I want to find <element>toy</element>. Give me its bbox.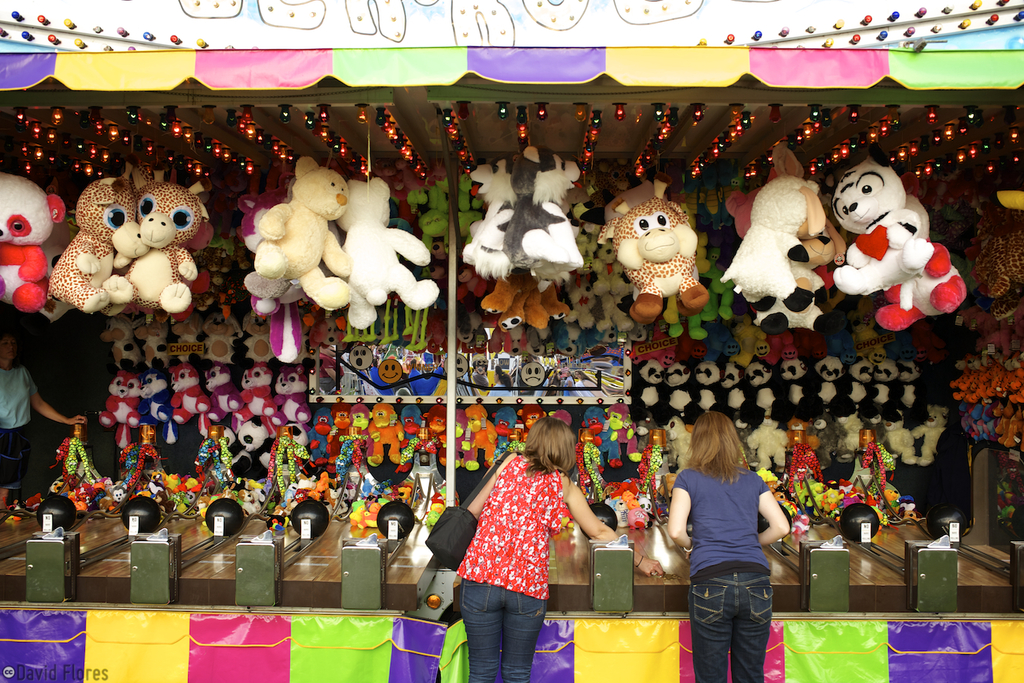
[x1=845, y1=423, x2=912, y2=521].
